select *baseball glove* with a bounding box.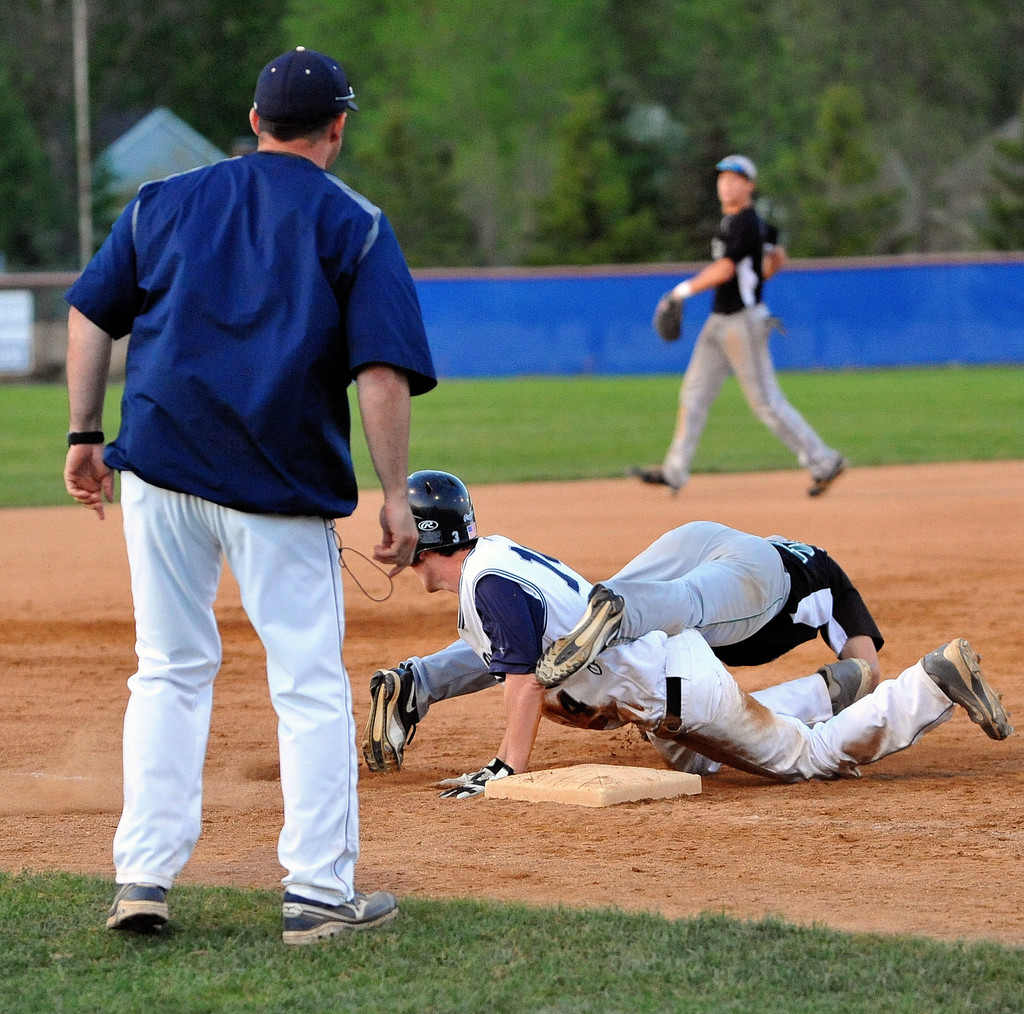
x1=439 y1=760 x2=534 y2=801.
